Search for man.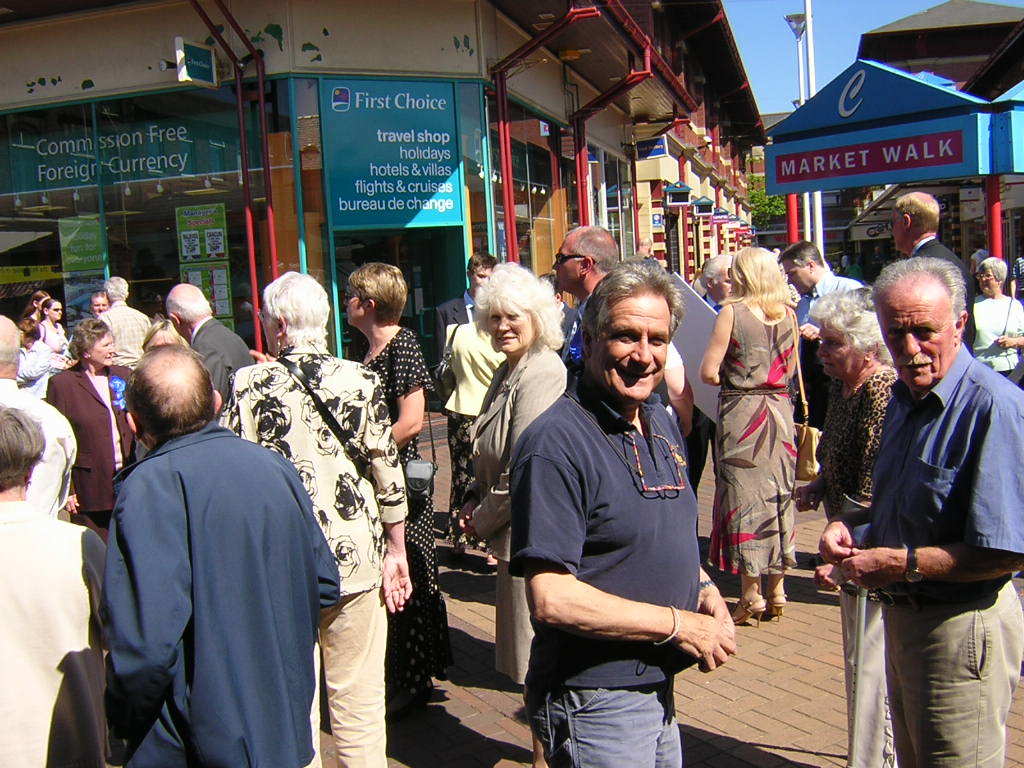
Found at [674,254,739,497].
